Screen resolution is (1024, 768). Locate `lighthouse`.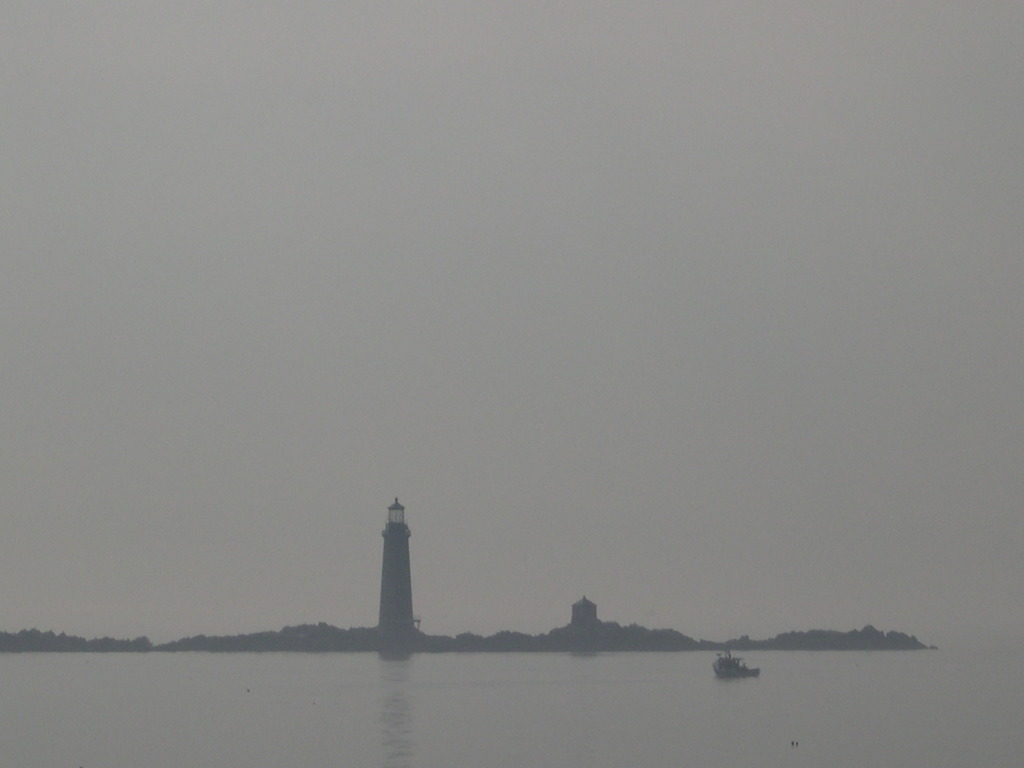
crop(356, 502, 427, 663).
